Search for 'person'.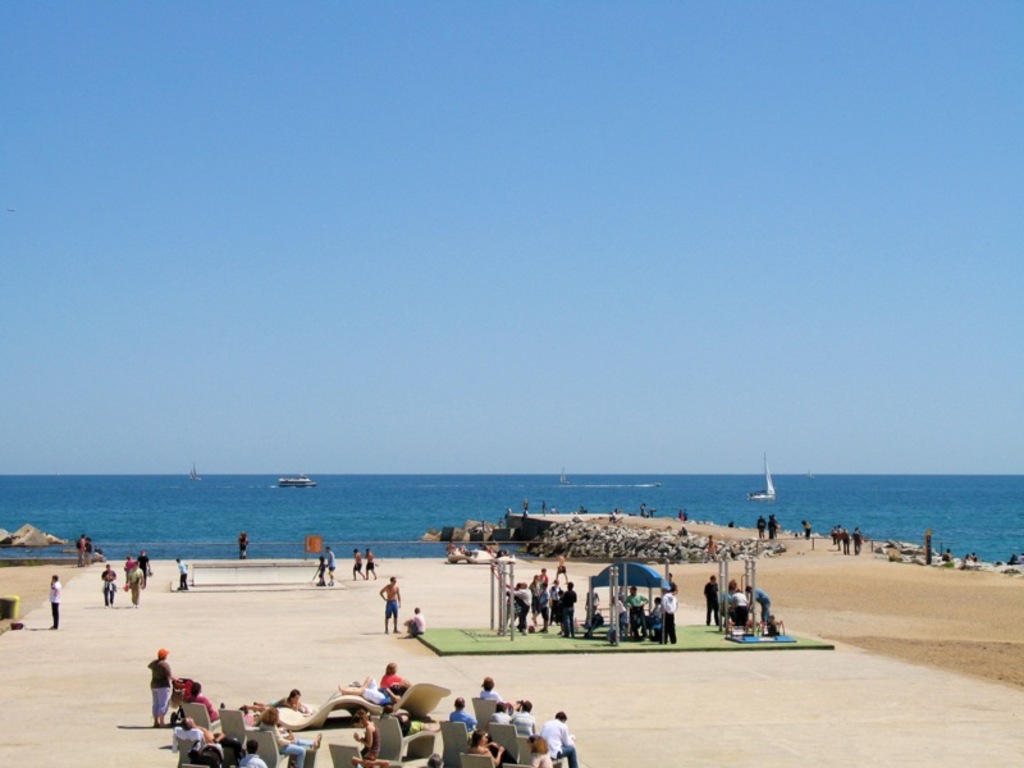
Found at l=748, t=585, r=773, b=635.
